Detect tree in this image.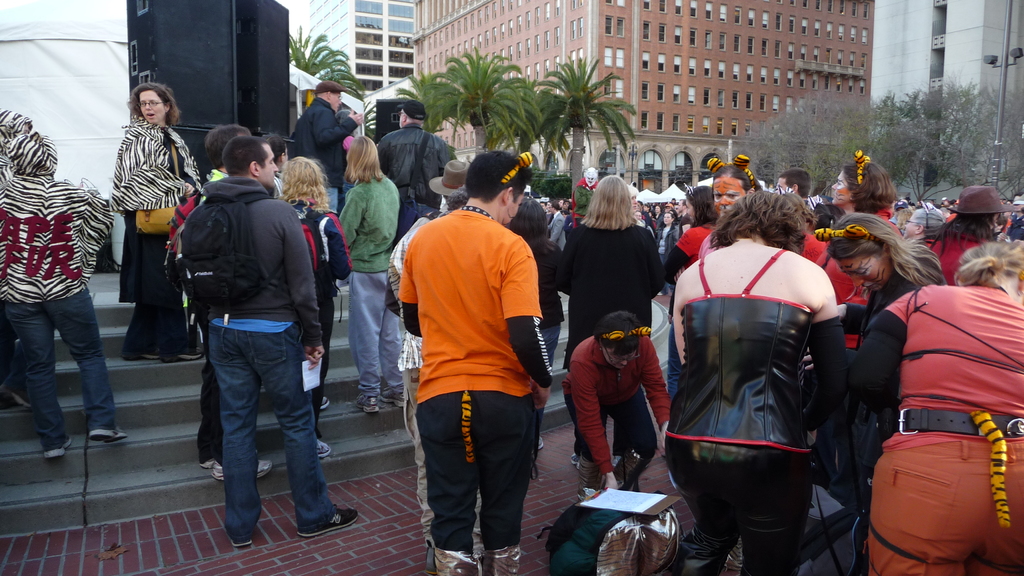
Detection: region(442, 45, 542, 154).
